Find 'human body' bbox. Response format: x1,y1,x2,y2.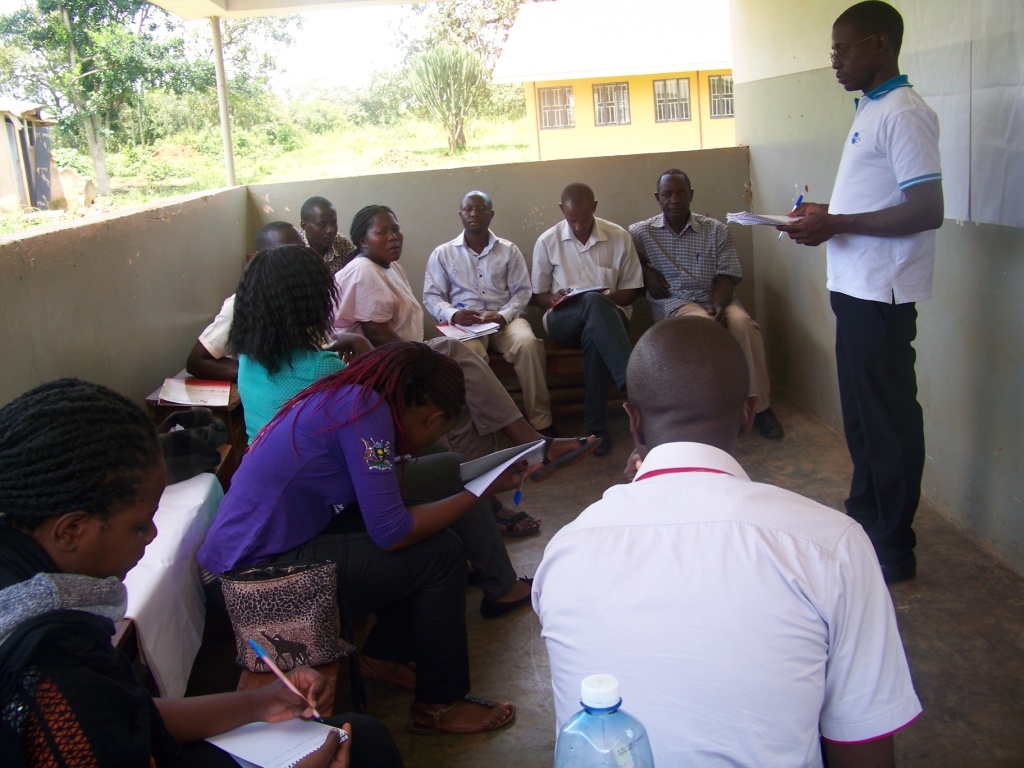
189,220,305,387.
